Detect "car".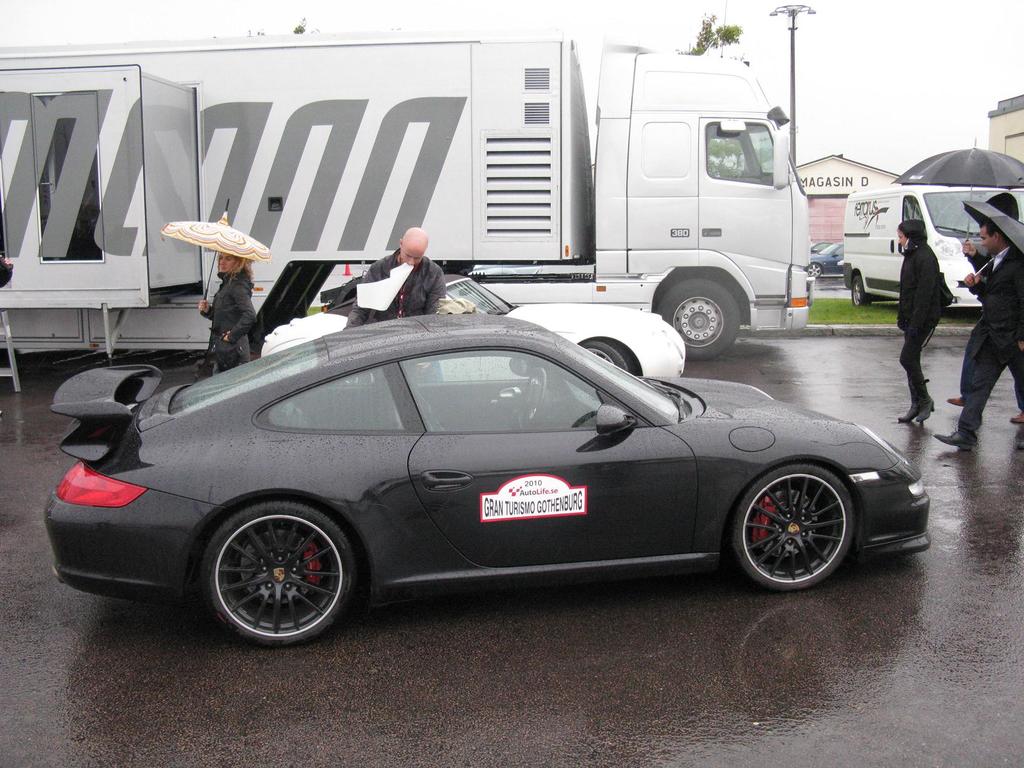
Detected at [x1=808, y1=244, x2=847, y2=277].
